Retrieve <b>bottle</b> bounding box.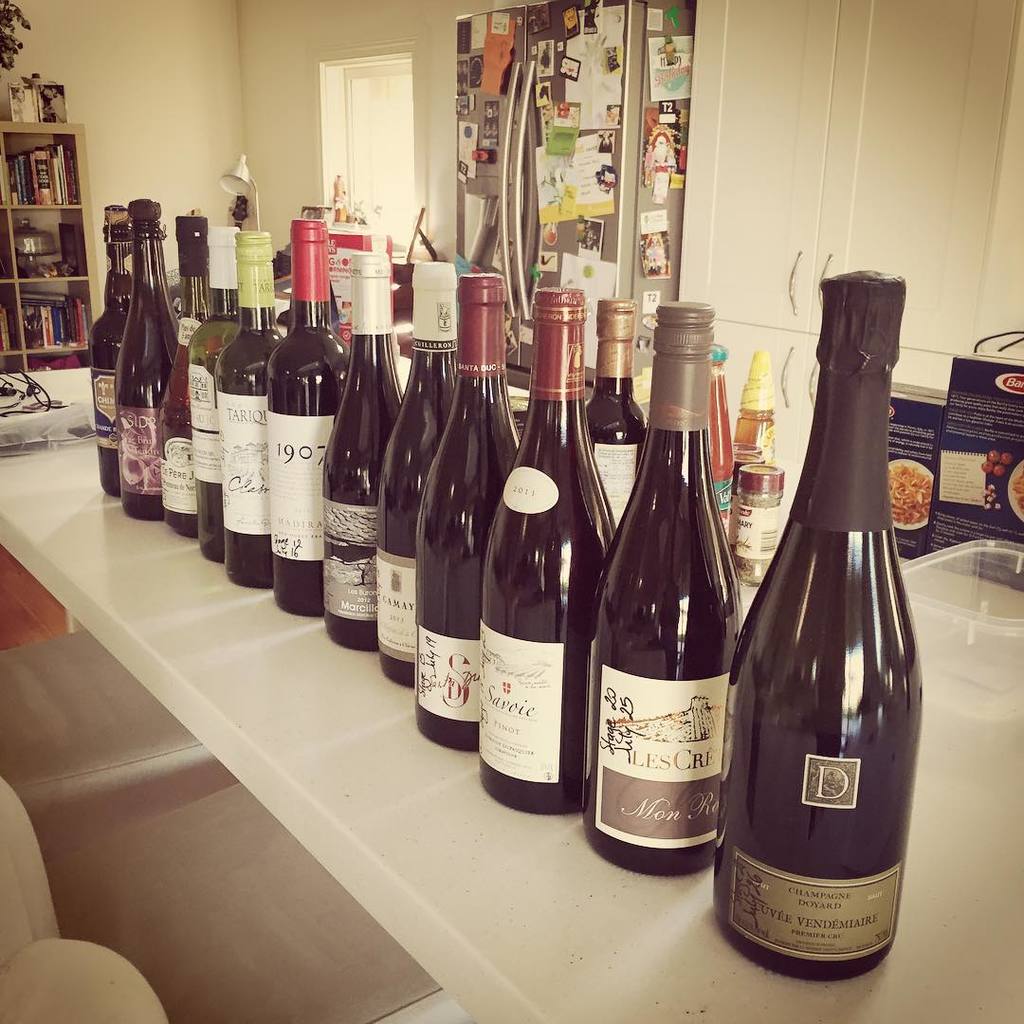
Bounding box: {"left": 594, "top": 294, "right": 643, "bottom": 521}.
